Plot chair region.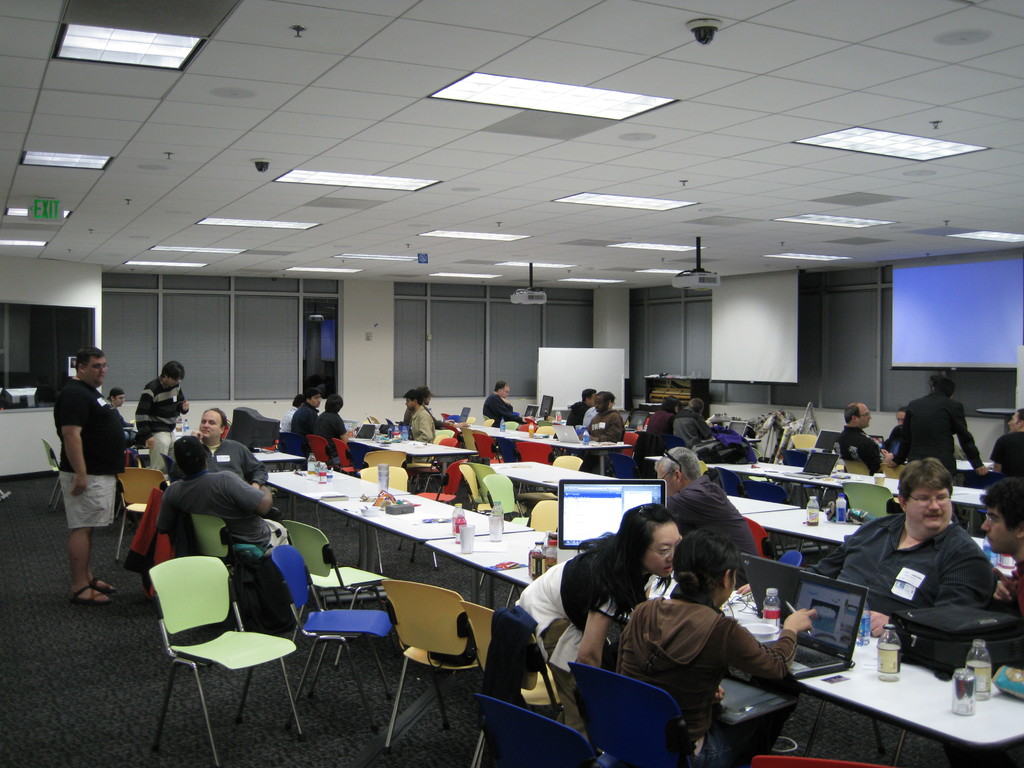
Plotted at Rect(115, 466, 173, 564).
